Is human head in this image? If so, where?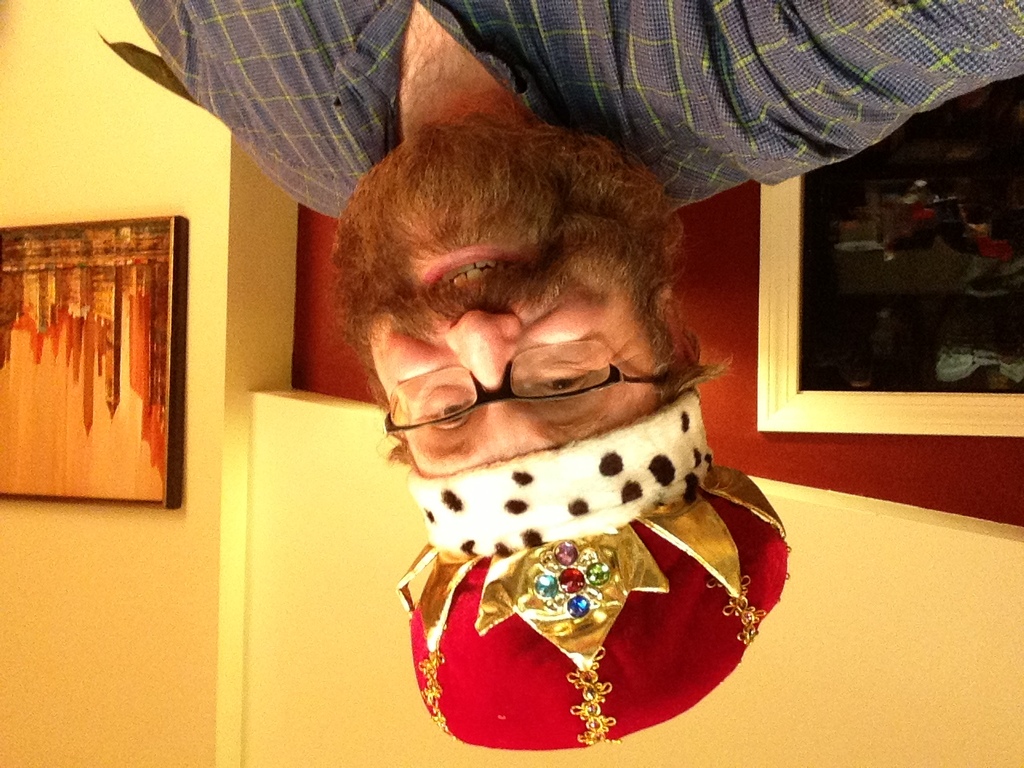
Yes, at 319:106:726:511.
